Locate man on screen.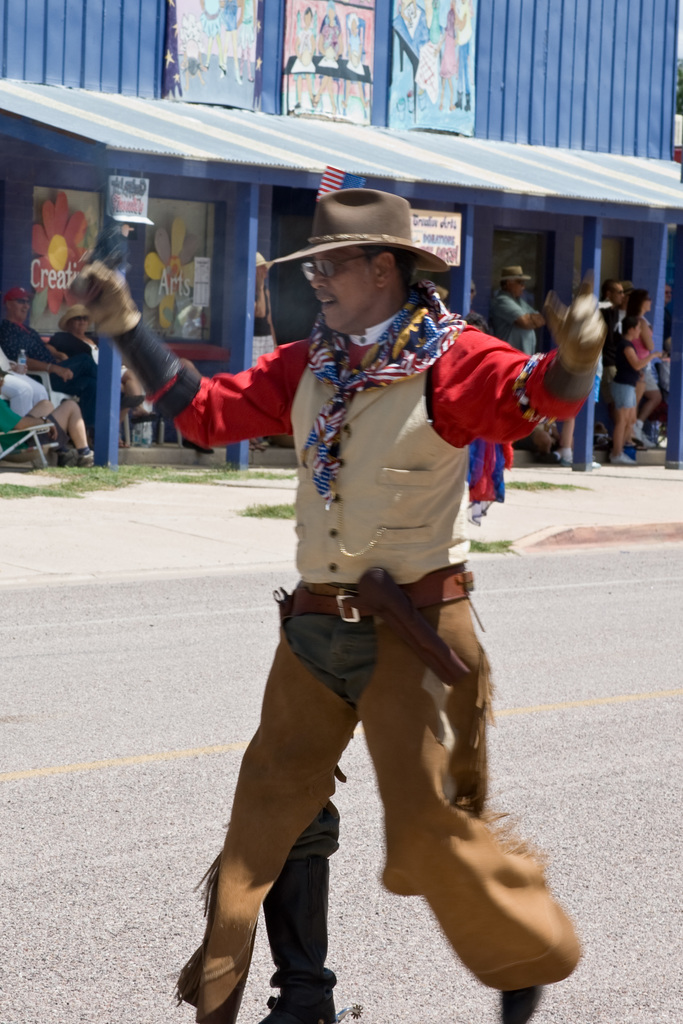
On screen at l=0, t=286, r=95, b=424.
